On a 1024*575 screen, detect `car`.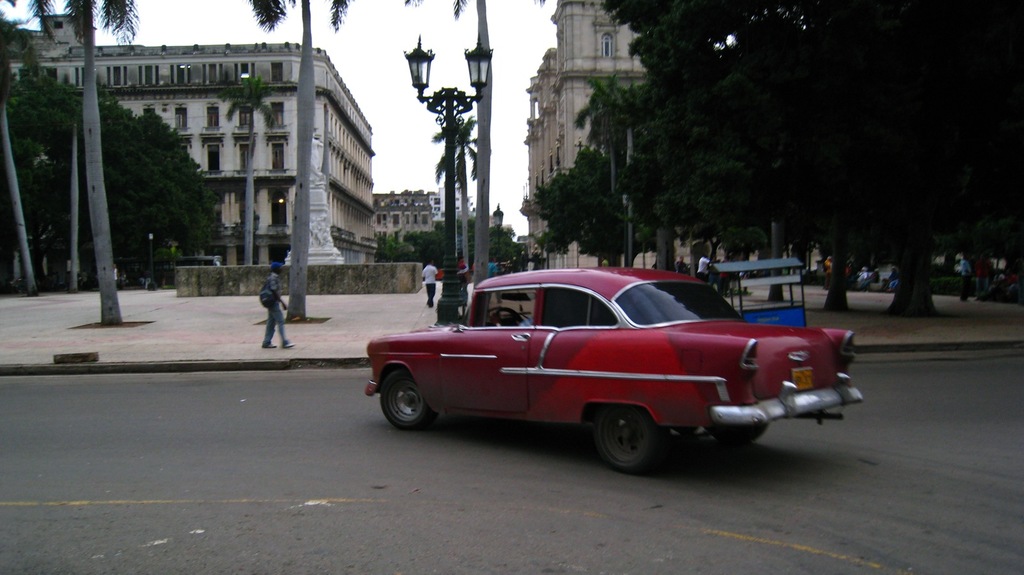
(left=364, top=270, right=861, bottom=472).
